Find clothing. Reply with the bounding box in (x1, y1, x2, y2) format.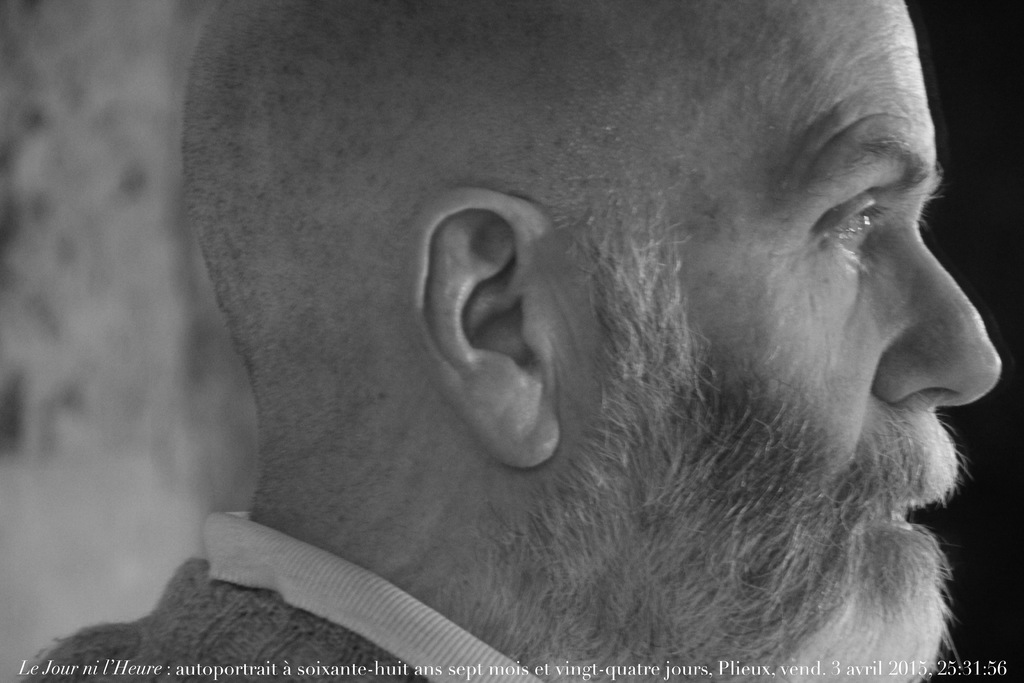
(4, 505, 541, 682).
